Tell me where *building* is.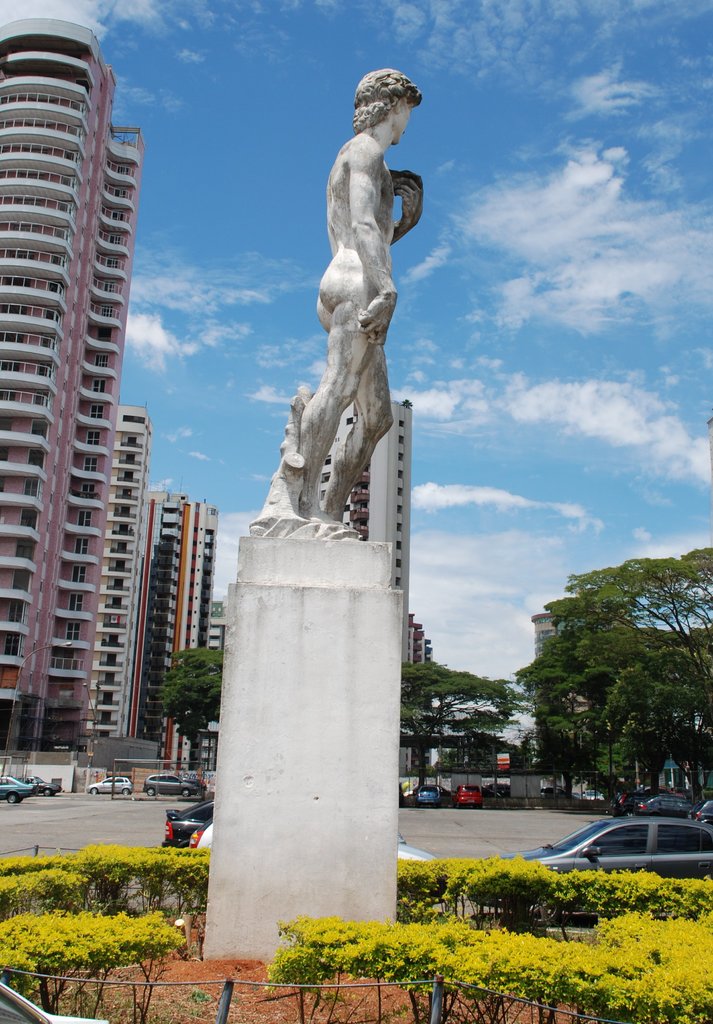
*building* is at box(529, 598, 643, 776).
